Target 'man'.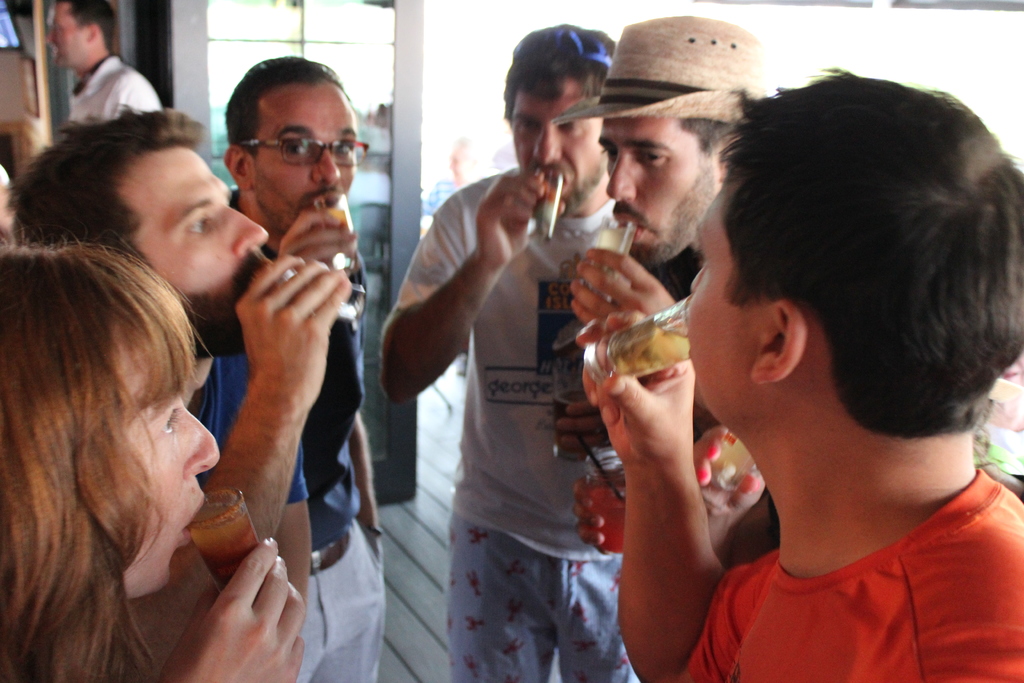
Target region: 552, 12, 779, 554.
